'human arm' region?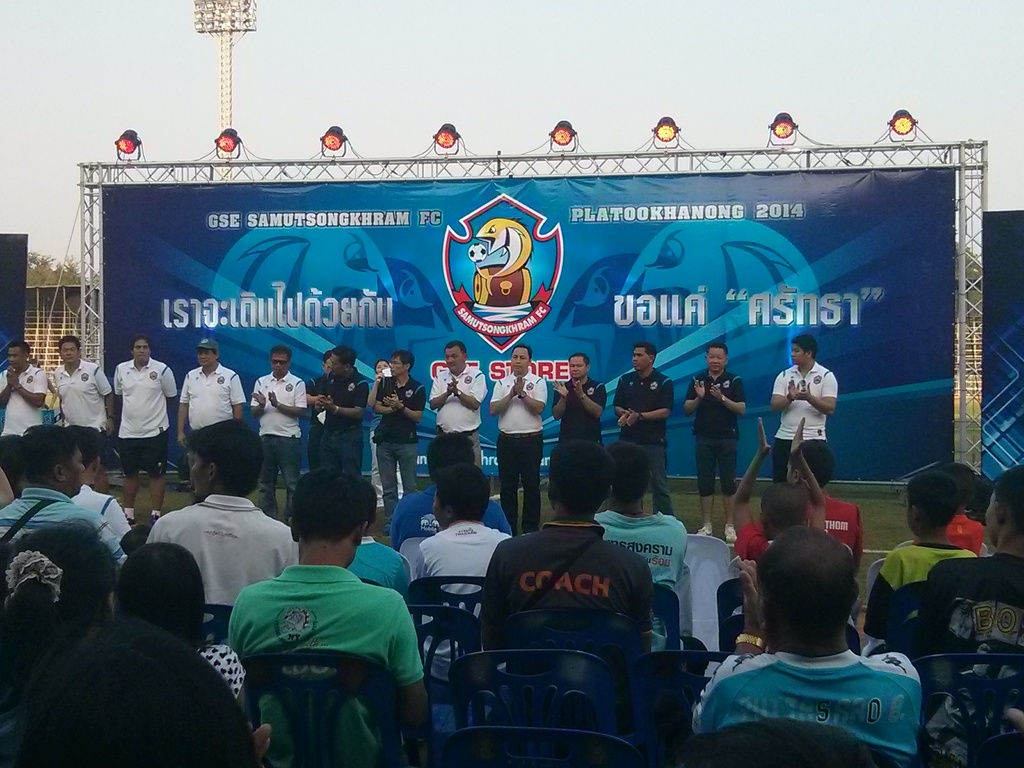
rect(730, 415, 772, 532)
